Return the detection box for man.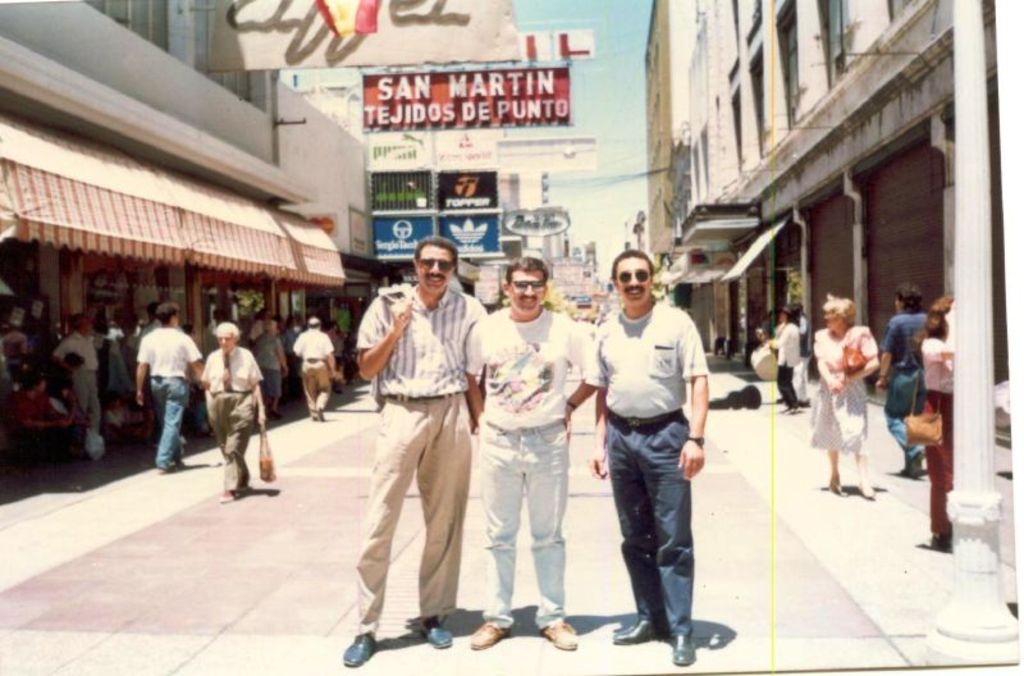
50/314/102/461.
